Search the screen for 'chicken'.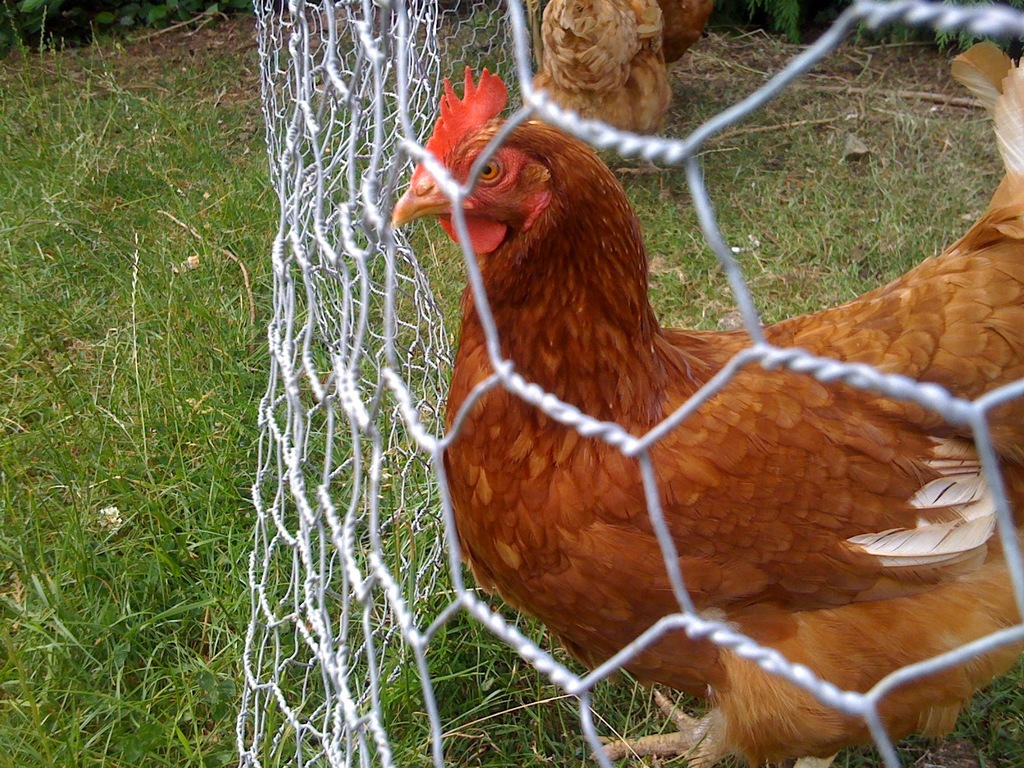
Found at <box>396,60,1018,746</box>.
